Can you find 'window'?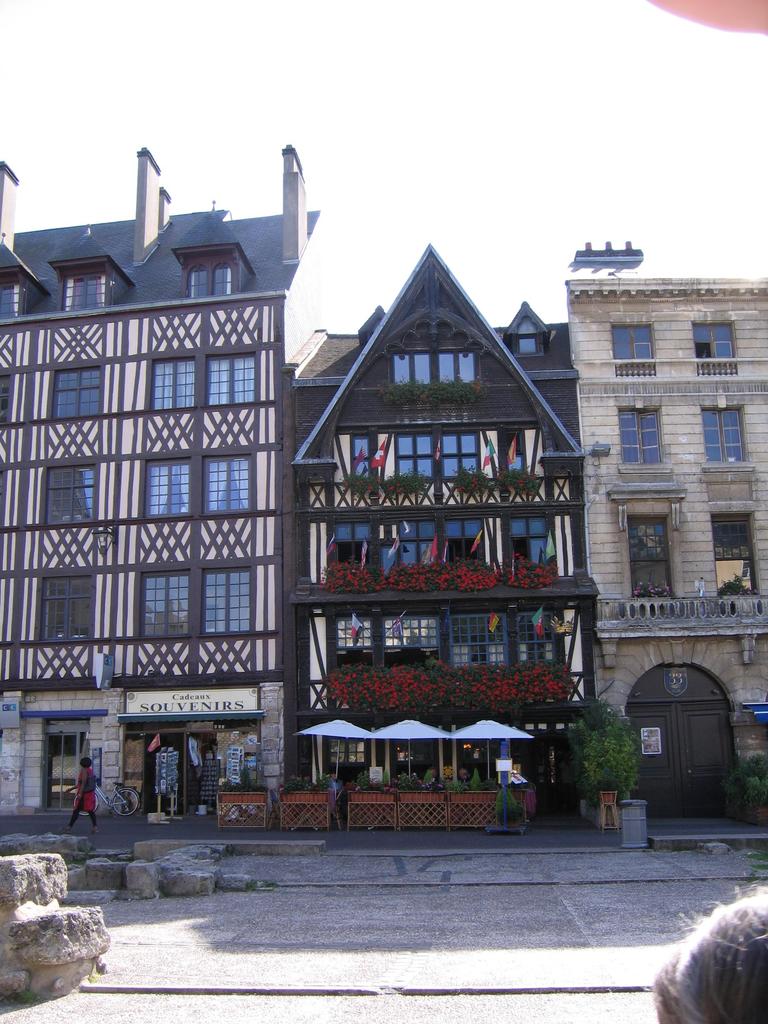
Yes, bounding box: [x1=138, y1=454, x2=188, y2=522].
